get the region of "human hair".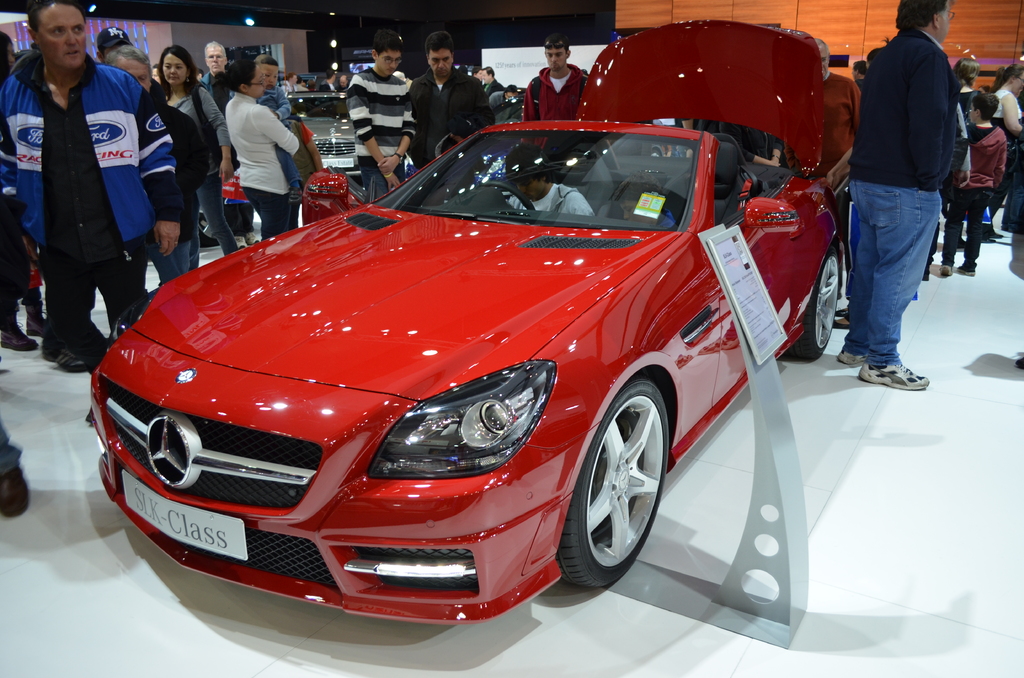
[296,73,303,86].
